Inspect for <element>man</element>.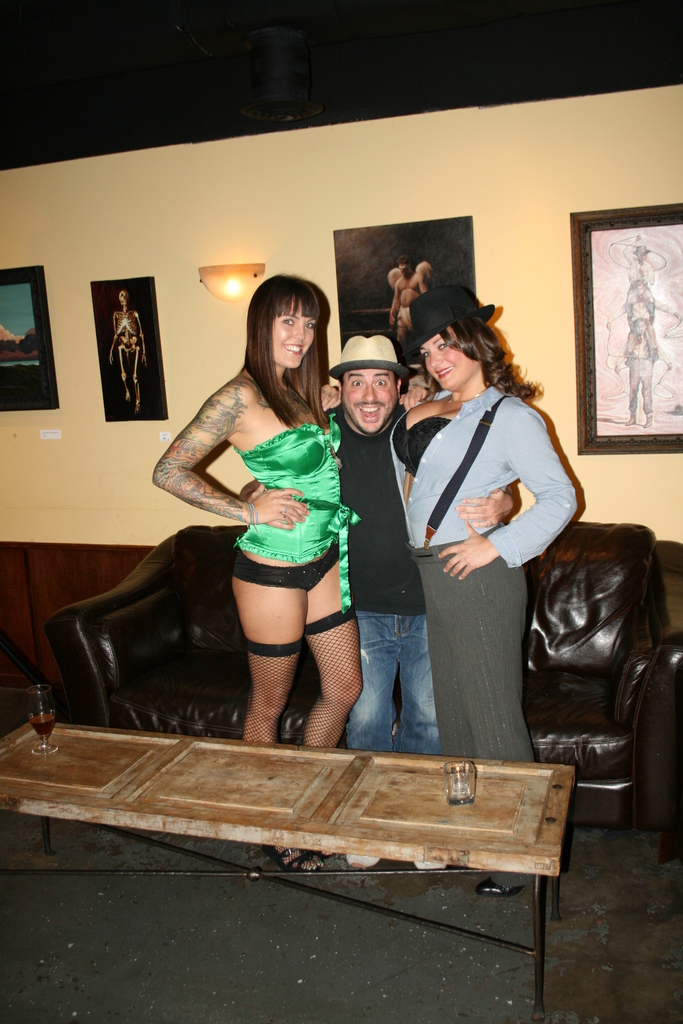
Inspection: region(381, 252, 425, 371).
